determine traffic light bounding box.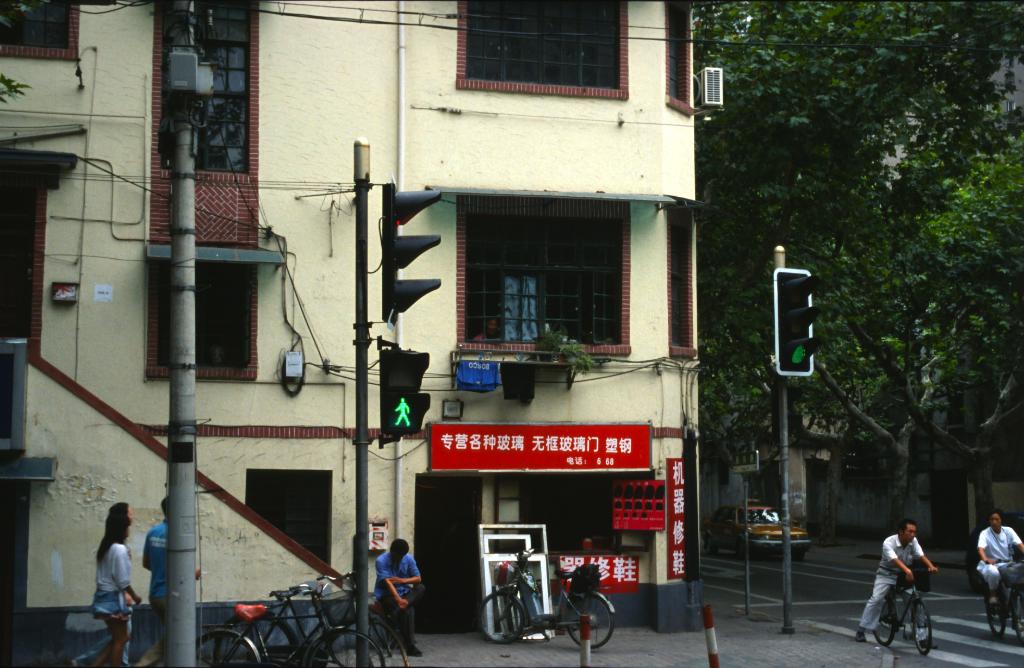
Determined: BBox(382, 182, 441, 324).
